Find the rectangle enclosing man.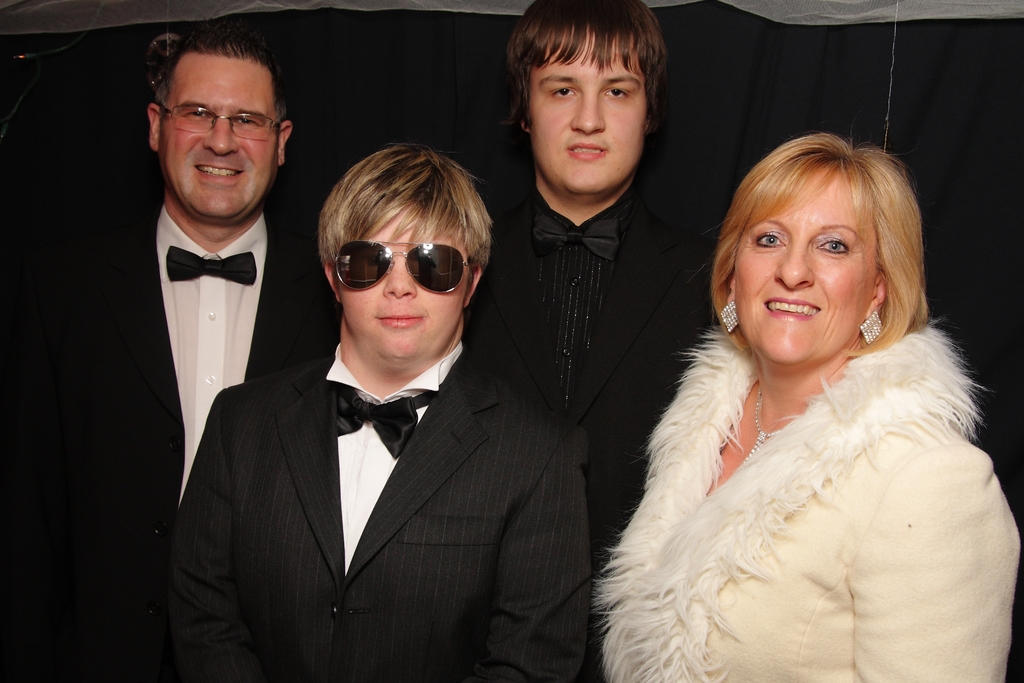
[left=463, top=0, right=722, bottom=562].
